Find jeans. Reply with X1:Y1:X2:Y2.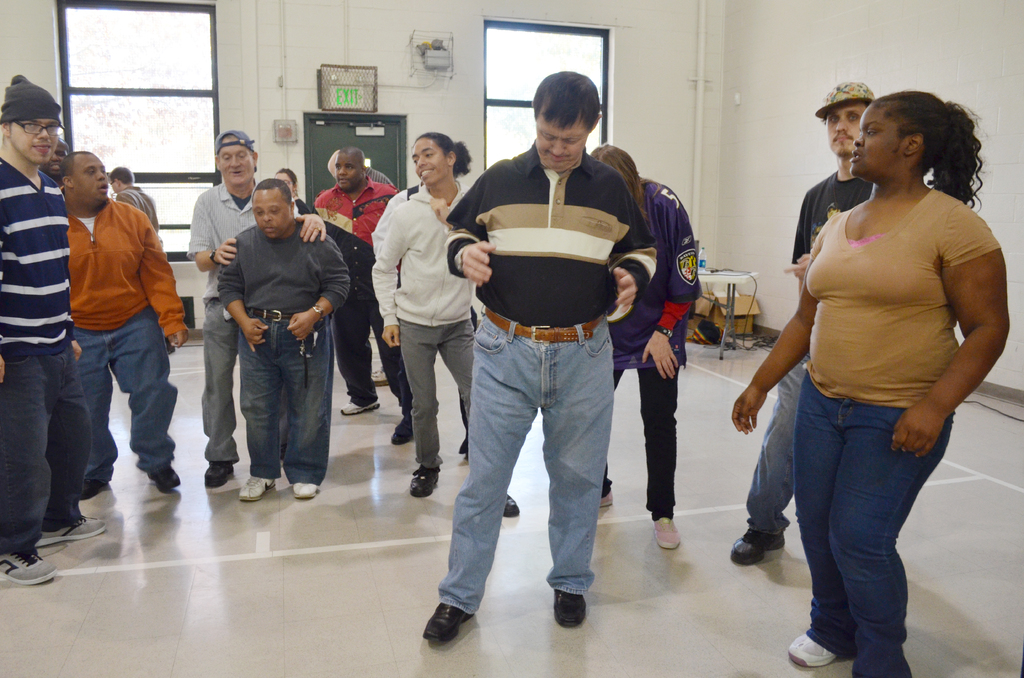
203:297:246:461.
